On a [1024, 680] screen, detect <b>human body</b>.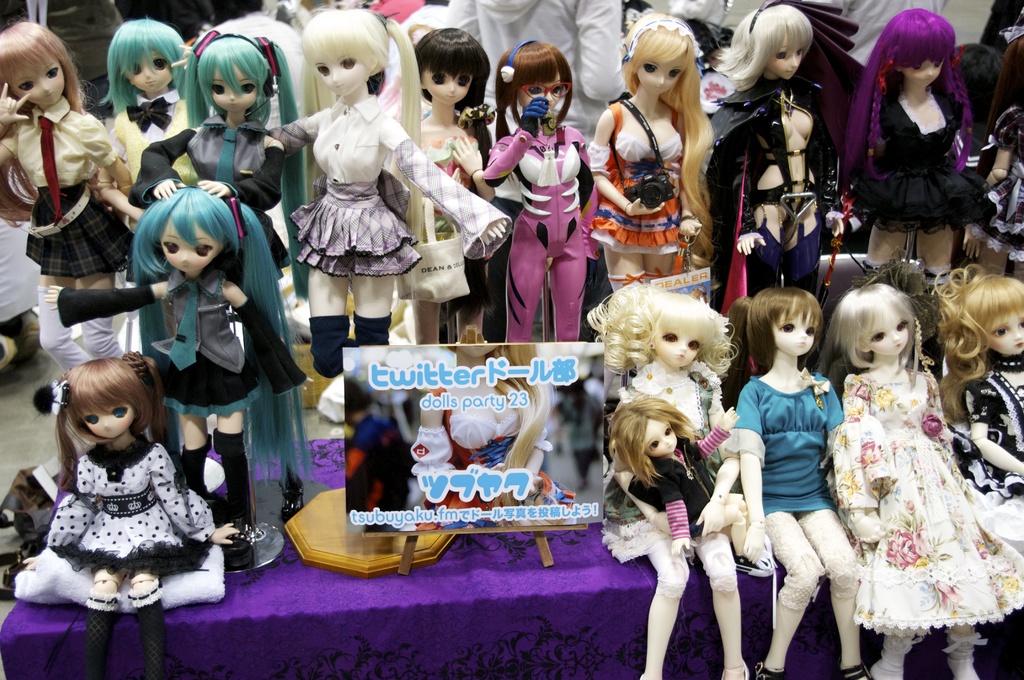
bbox=(829, 363, 1023, 679).
